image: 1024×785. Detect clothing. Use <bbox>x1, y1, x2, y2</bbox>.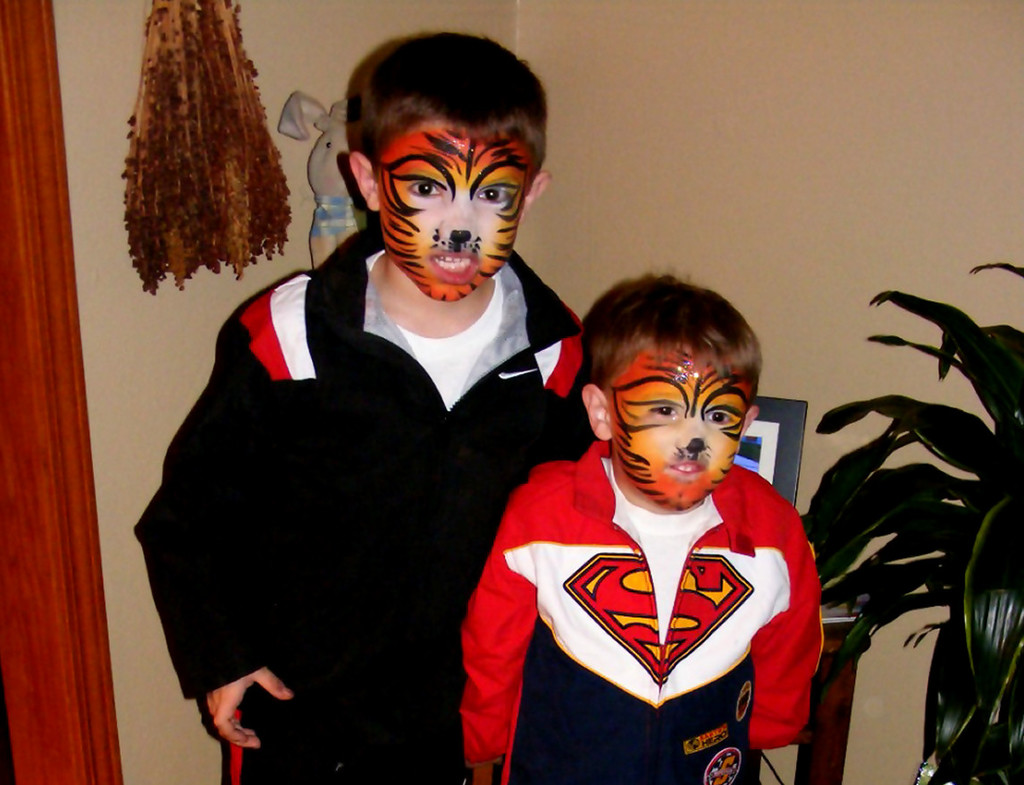
<bbox>457, 441, 827, 784</bbox>.
